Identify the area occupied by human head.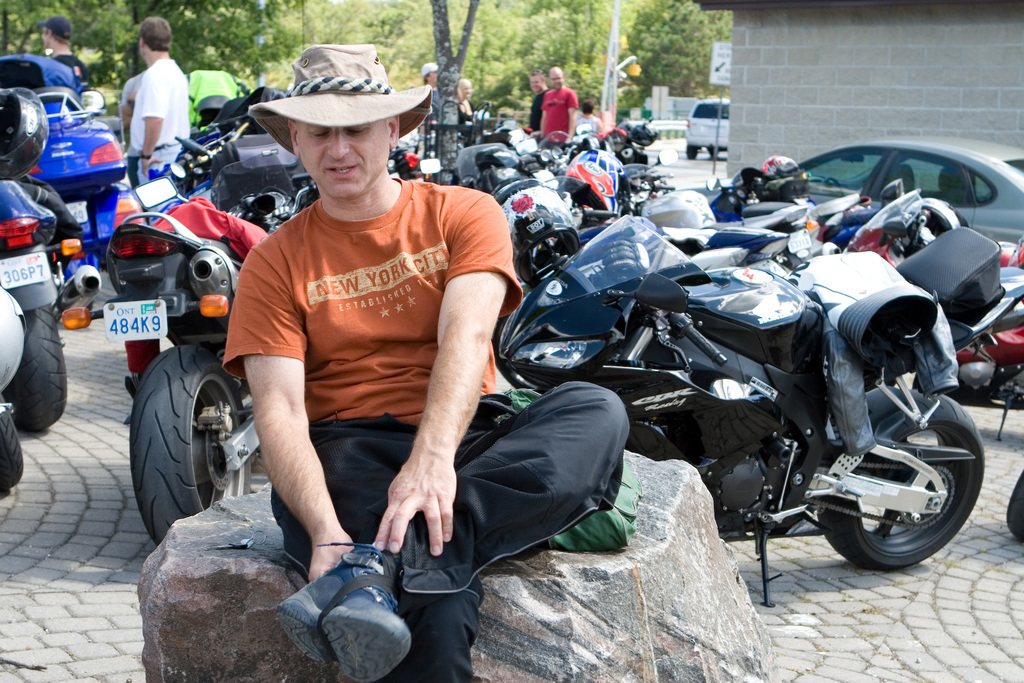
Area: box(137, 15, 176, 68).
